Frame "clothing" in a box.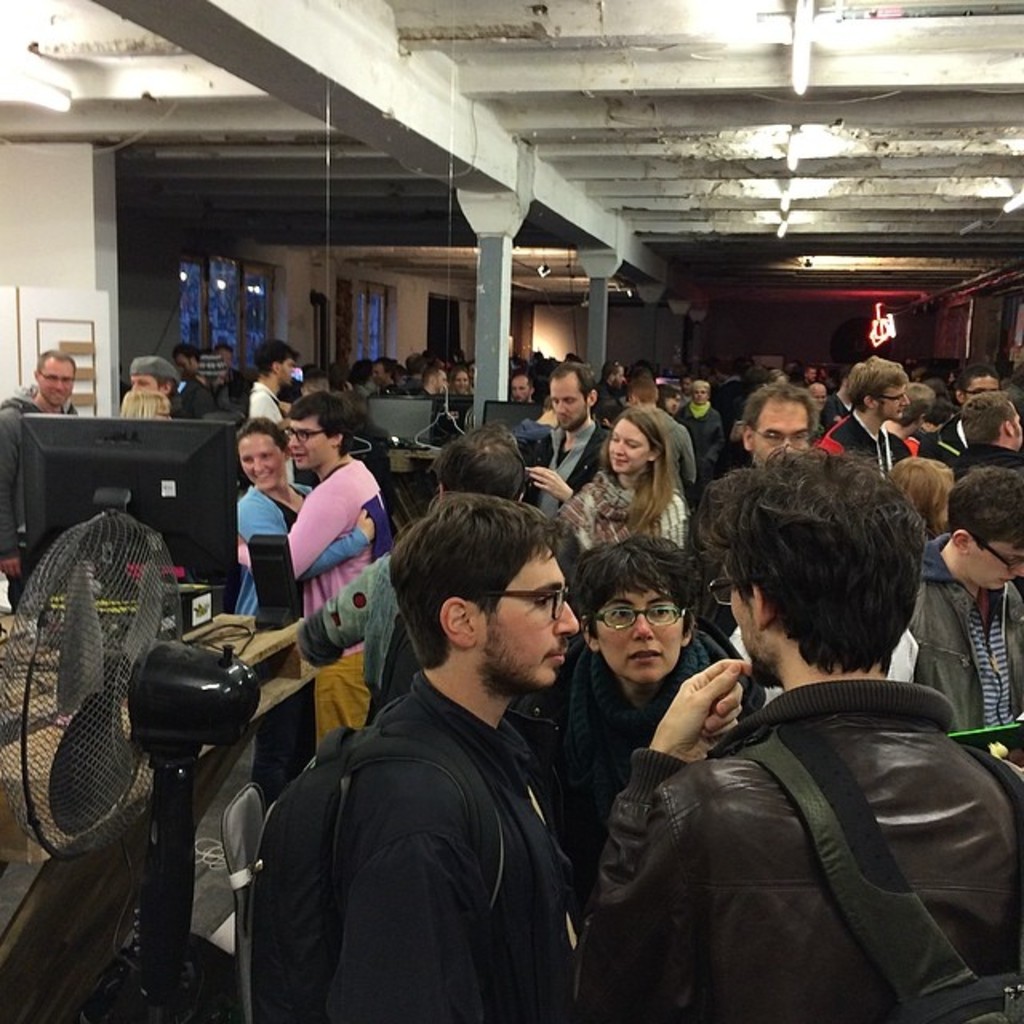
[421,392,448,445].
